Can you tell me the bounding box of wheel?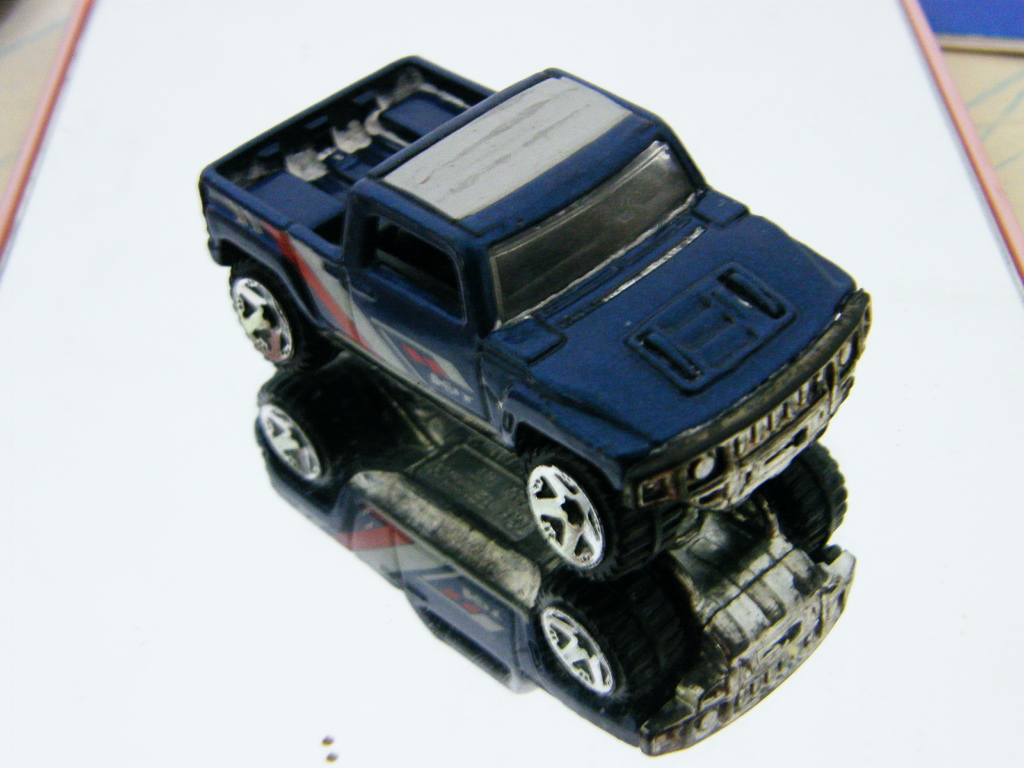
520,452,662,596.
